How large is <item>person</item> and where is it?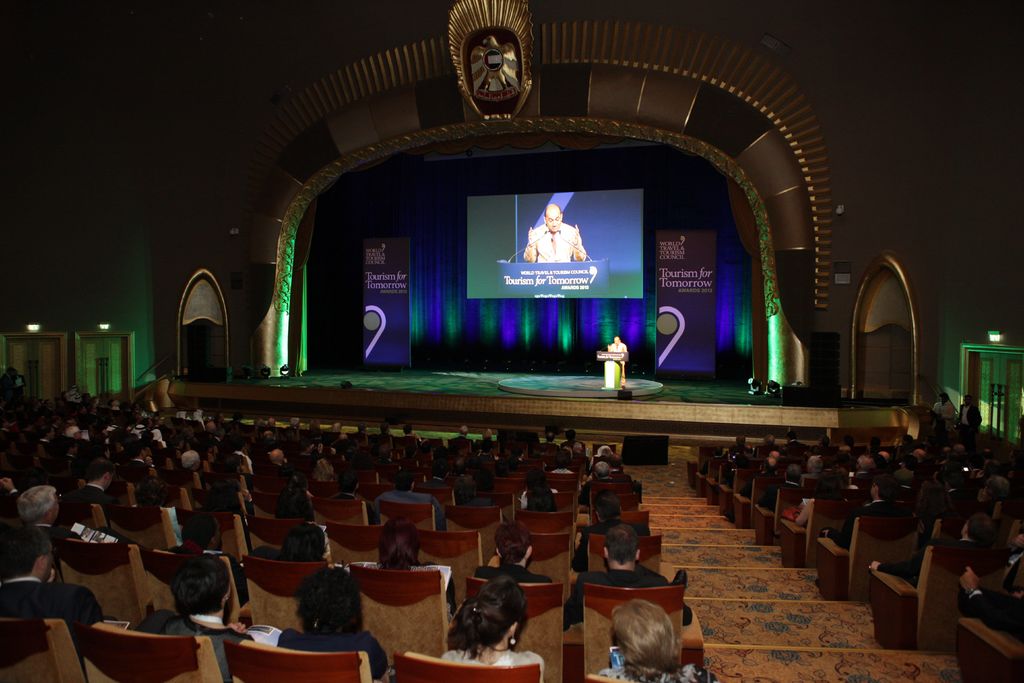
Bounding box: <region>380, 422, 392, 440</region>.
